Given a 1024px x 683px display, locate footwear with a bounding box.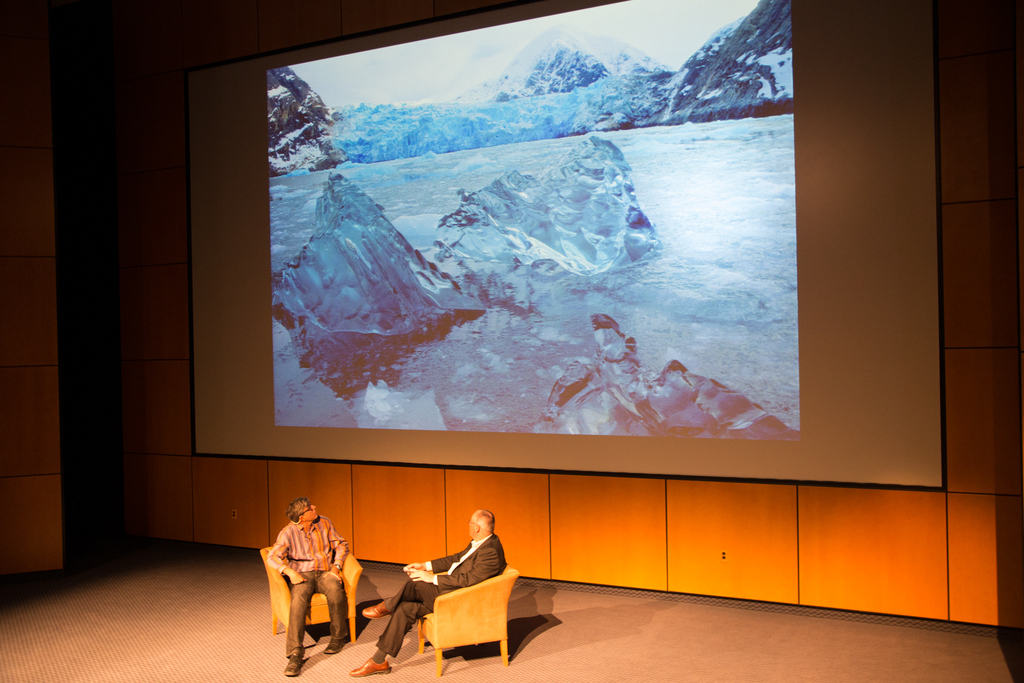
Located: bbox(283, 655, 301, 677).
